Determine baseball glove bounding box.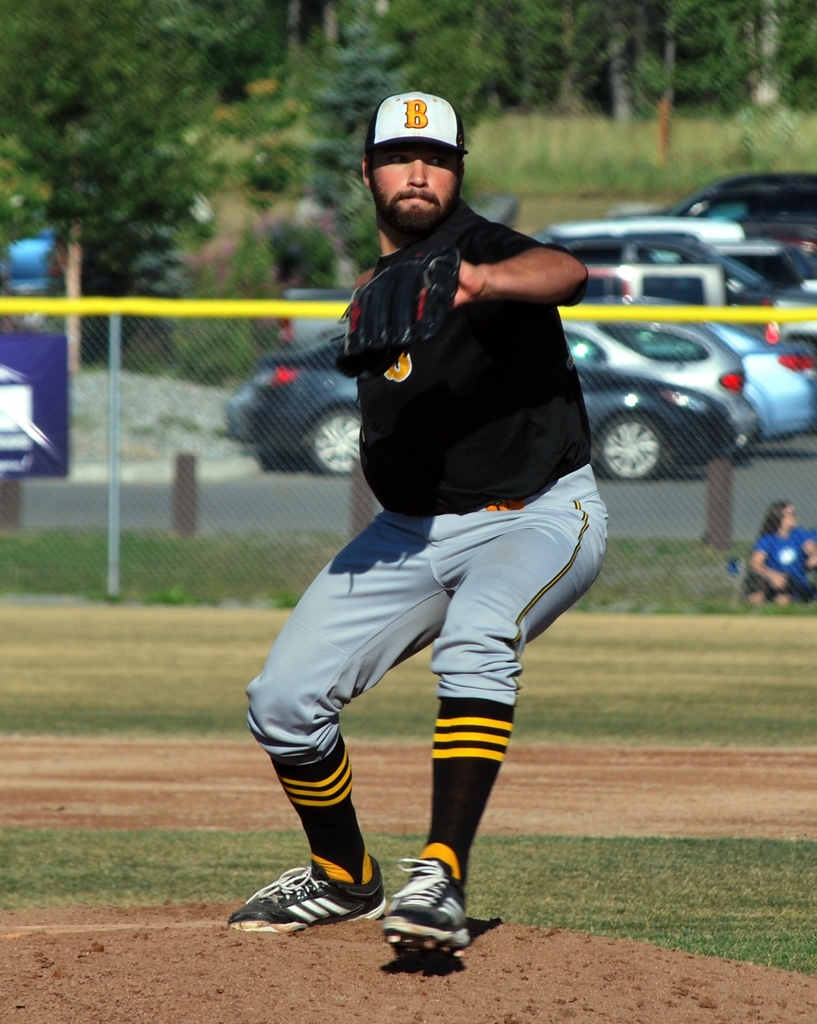
Determined: x1=327, y1=244, x2=466, y2=386.
